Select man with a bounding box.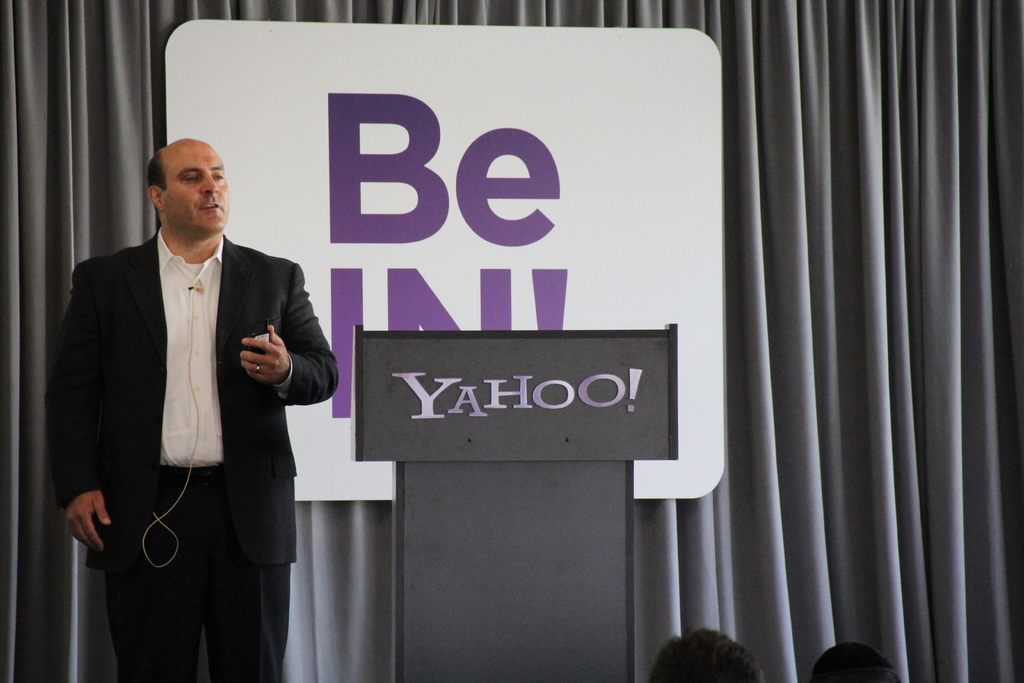
detection(648, 627, 767, 682).
